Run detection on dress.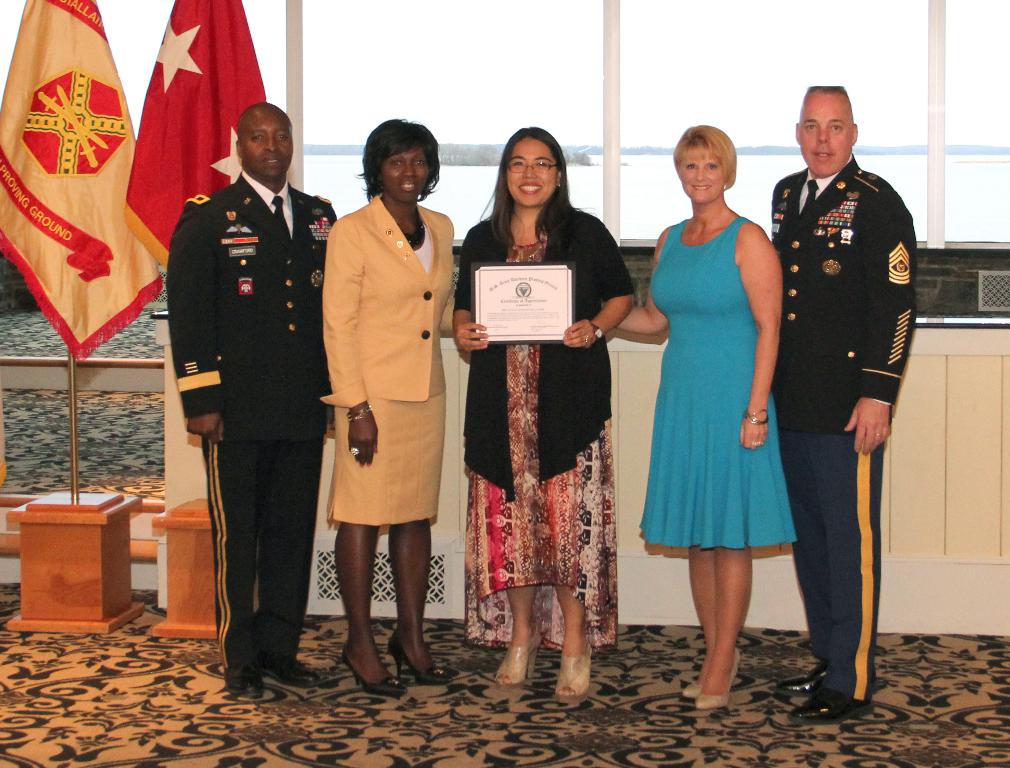
Result: [left=635, top=217, right=793, bottom=549].
